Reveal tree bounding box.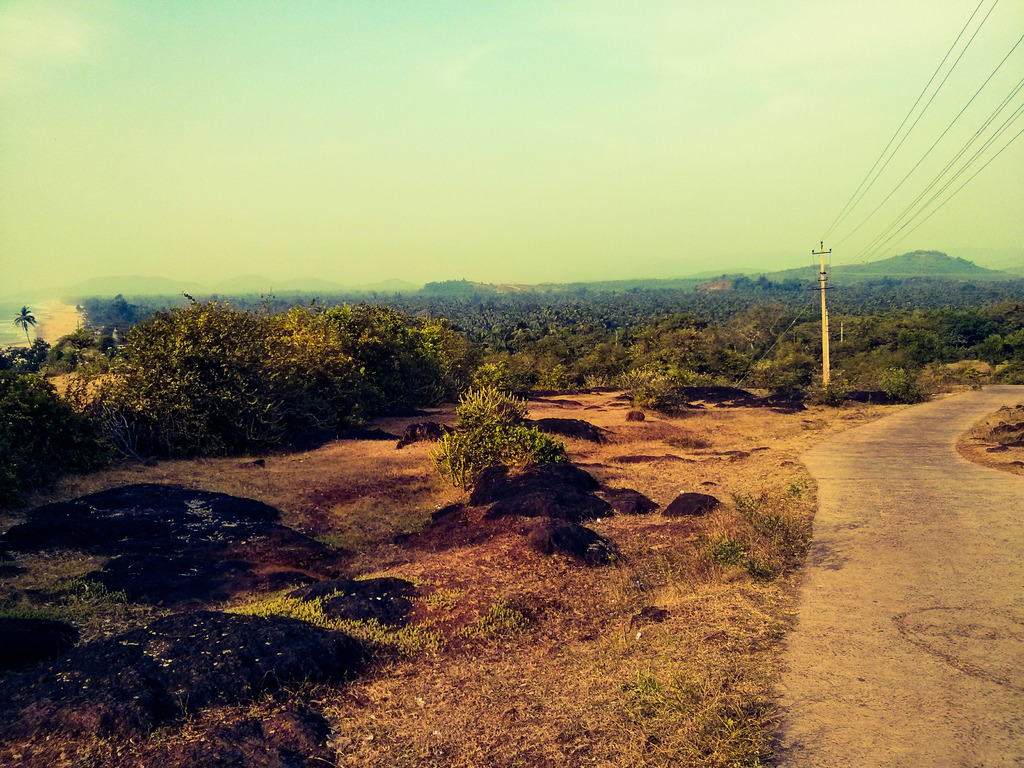
Revealed: <bbox>65, 346, 182, 477</bbox>.
